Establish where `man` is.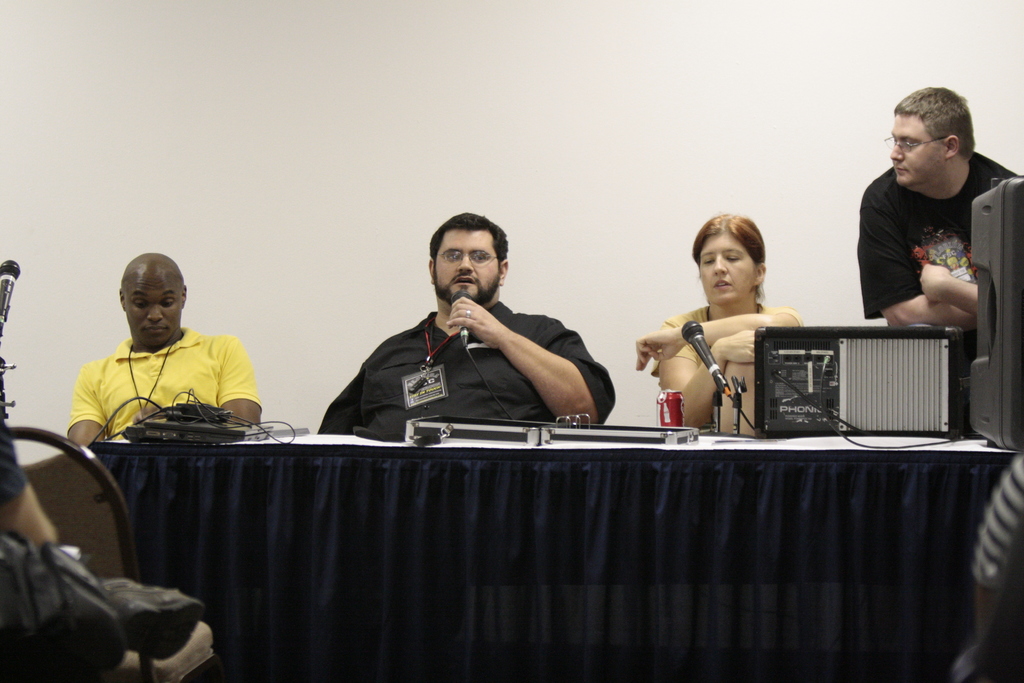
Established at {"x1": 841, "y1": 99, "x2": 1010, "y2": 363}.
